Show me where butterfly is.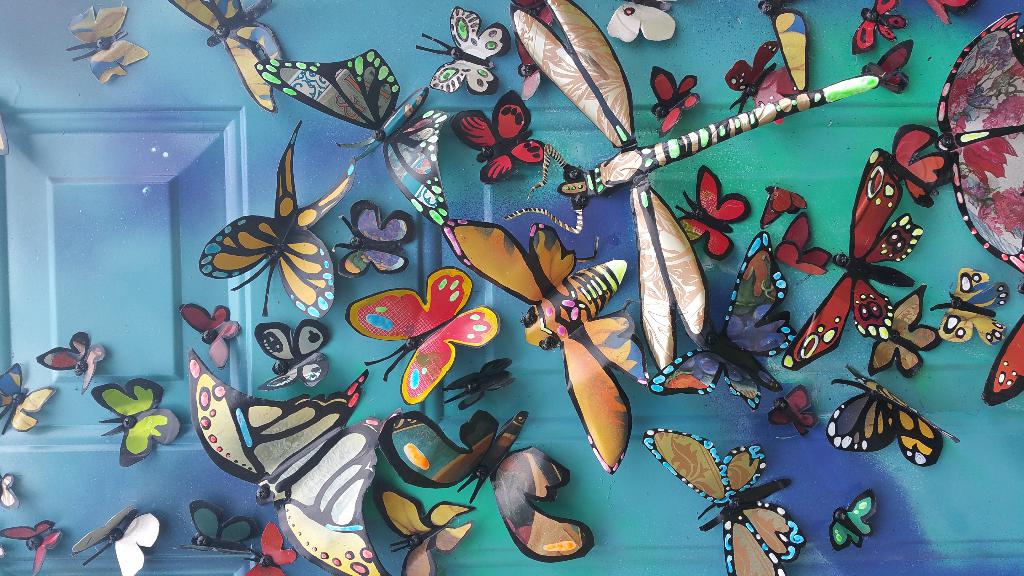
butterfly is at {"left": 1, "top": 519, "right": 60, "bottom": 575}.
